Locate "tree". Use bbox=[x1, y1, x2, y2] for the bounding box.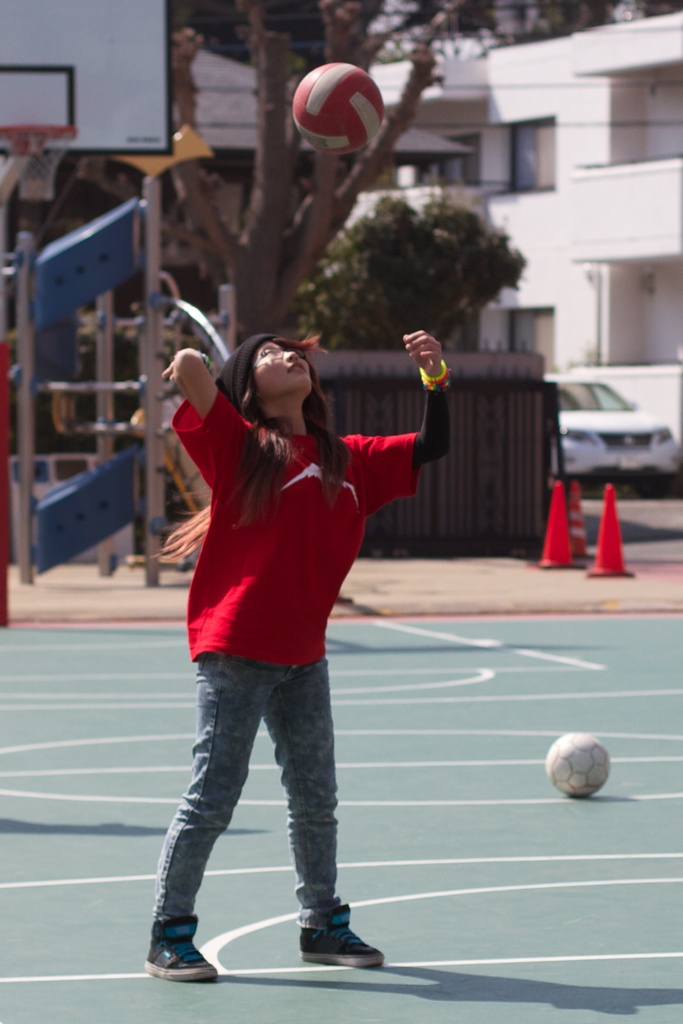
bbox=[160, 3, 458, 344].
